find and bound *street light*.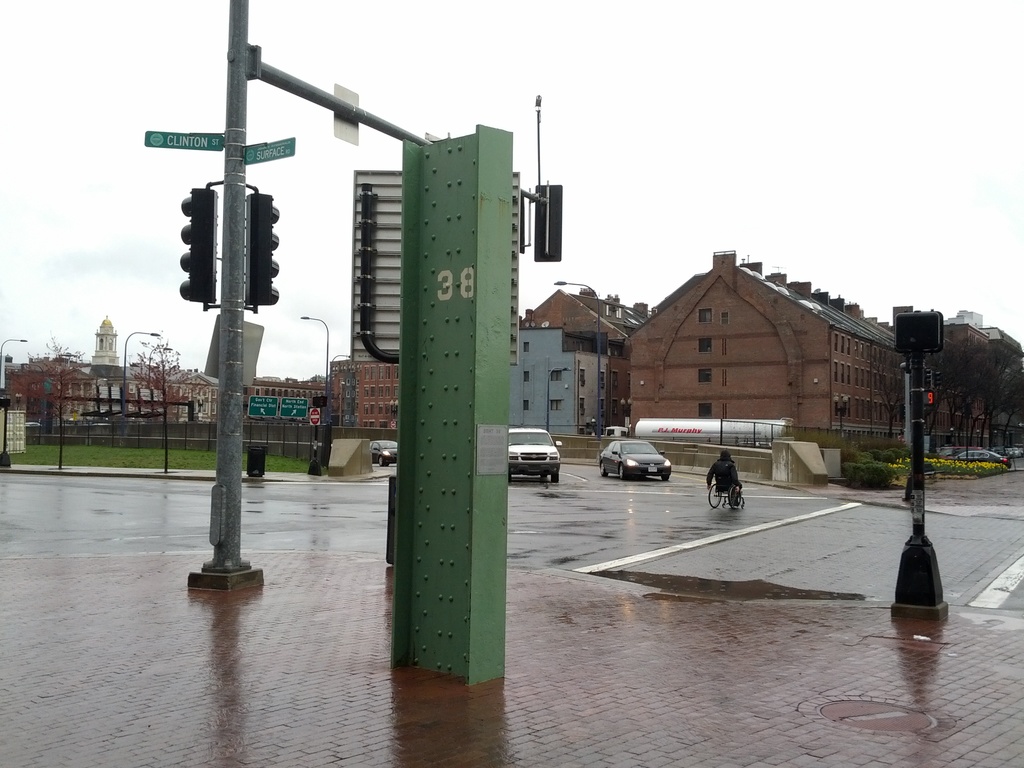
Bound: crop(152, 124, 298, 556).
